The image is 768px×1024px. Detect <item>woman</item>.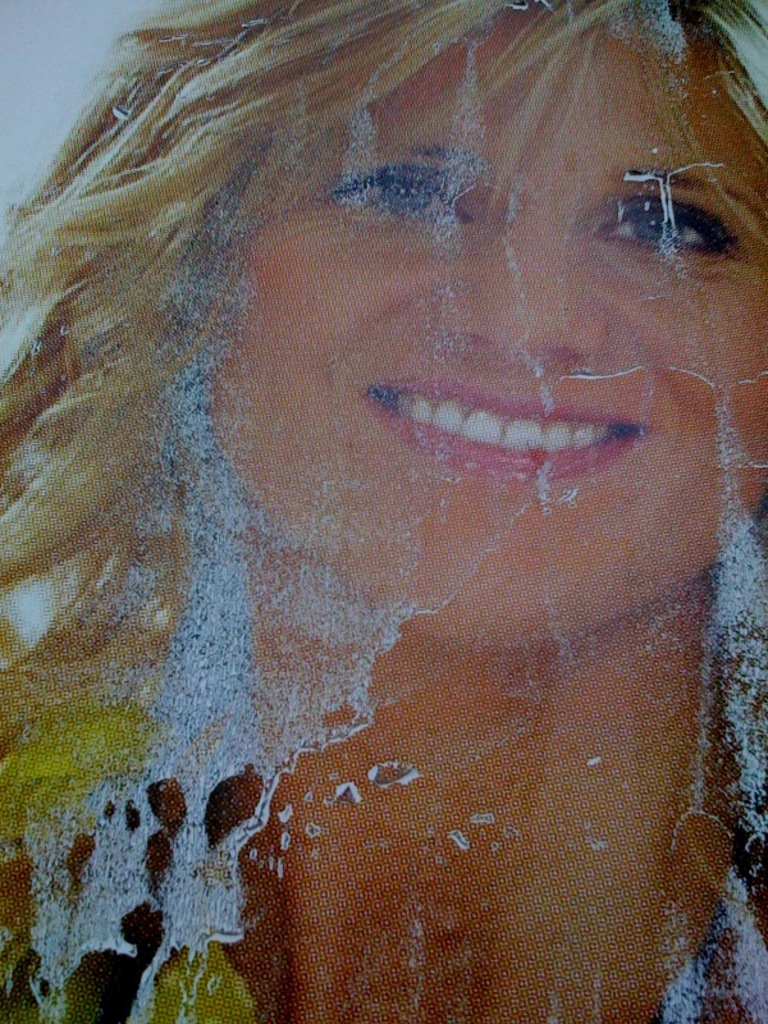
Detection: (0, 0, 753, 1023).
